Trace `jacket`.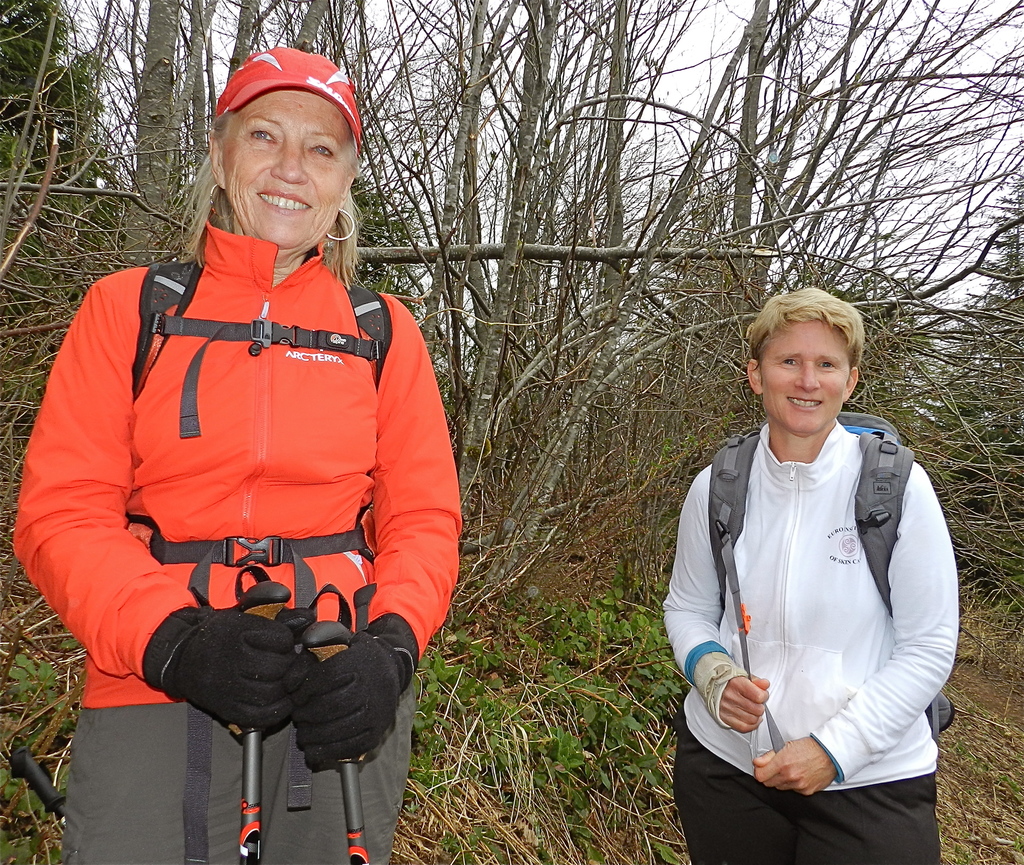
Traced to <box>42,149,480,652</box>.
